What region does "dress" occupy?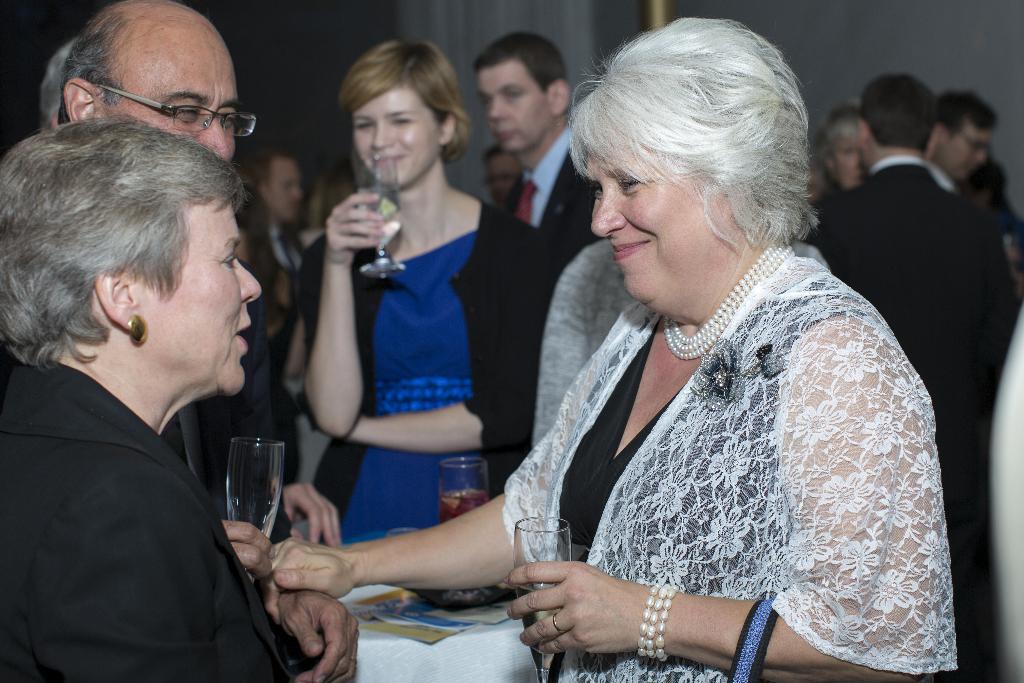
<region>341, 233, 490, 546</region>.
